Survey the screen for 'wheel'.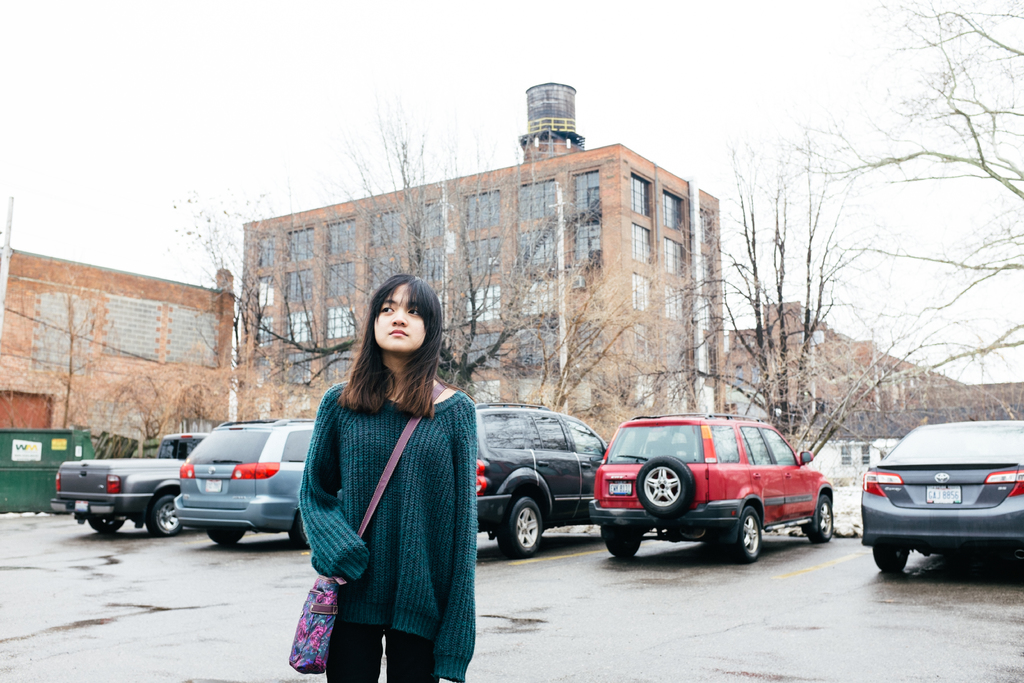
Survey found: l=209, t=529, r=241, b=545.
